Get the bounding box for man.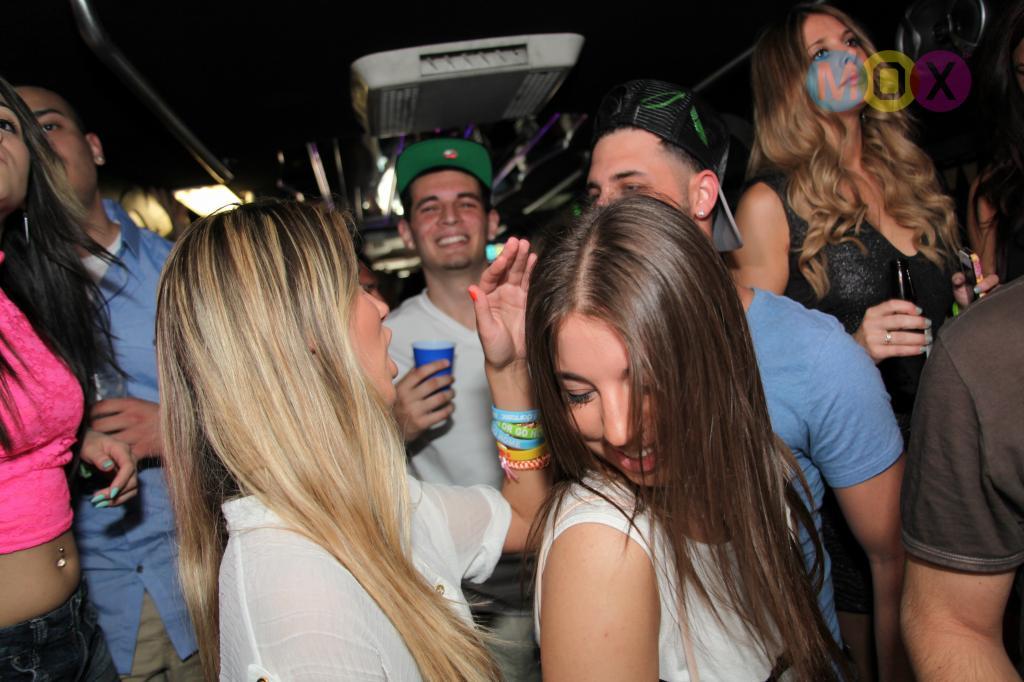
detection(369, 138, 582, 680).
